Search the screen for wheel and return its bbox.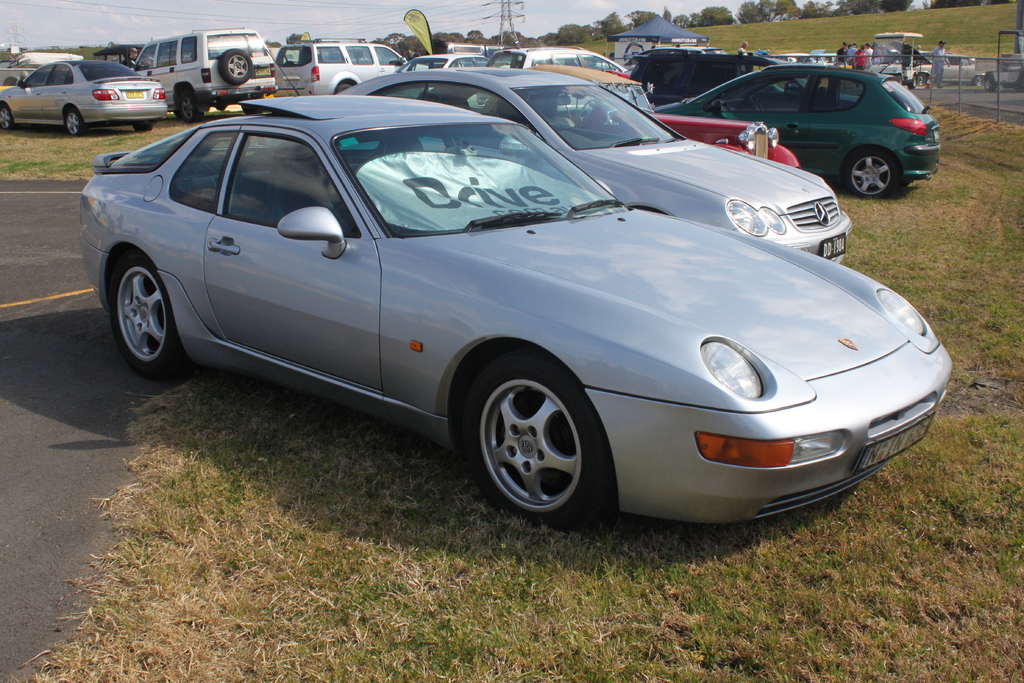
Found: l=218, t=47, r=252, b=85.
